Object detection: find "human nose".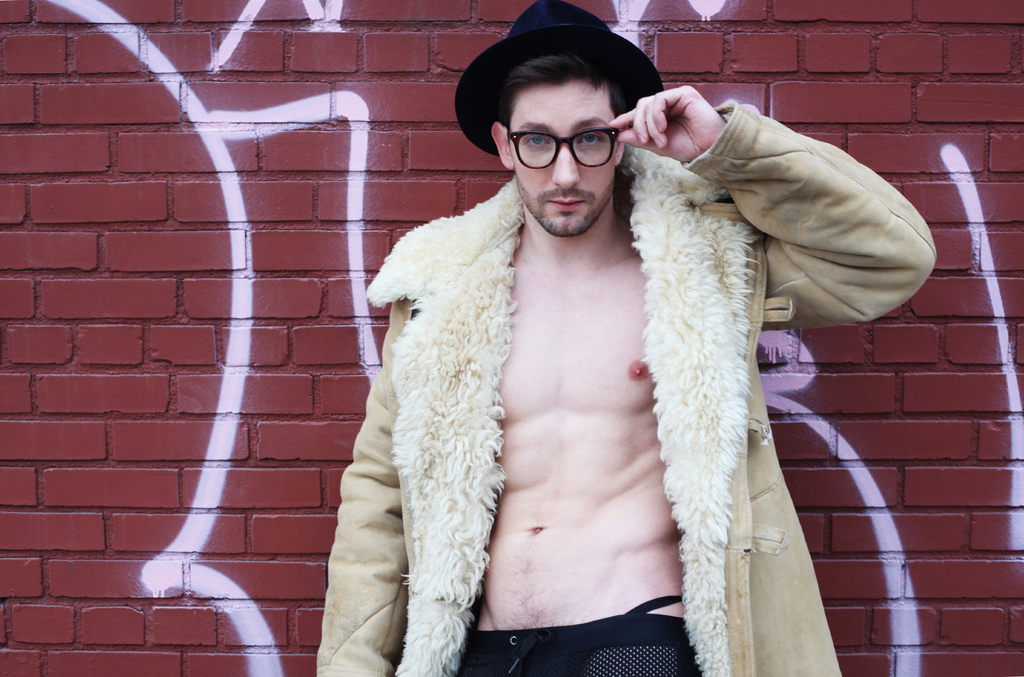
Rect(550, 138, 577, 190).
